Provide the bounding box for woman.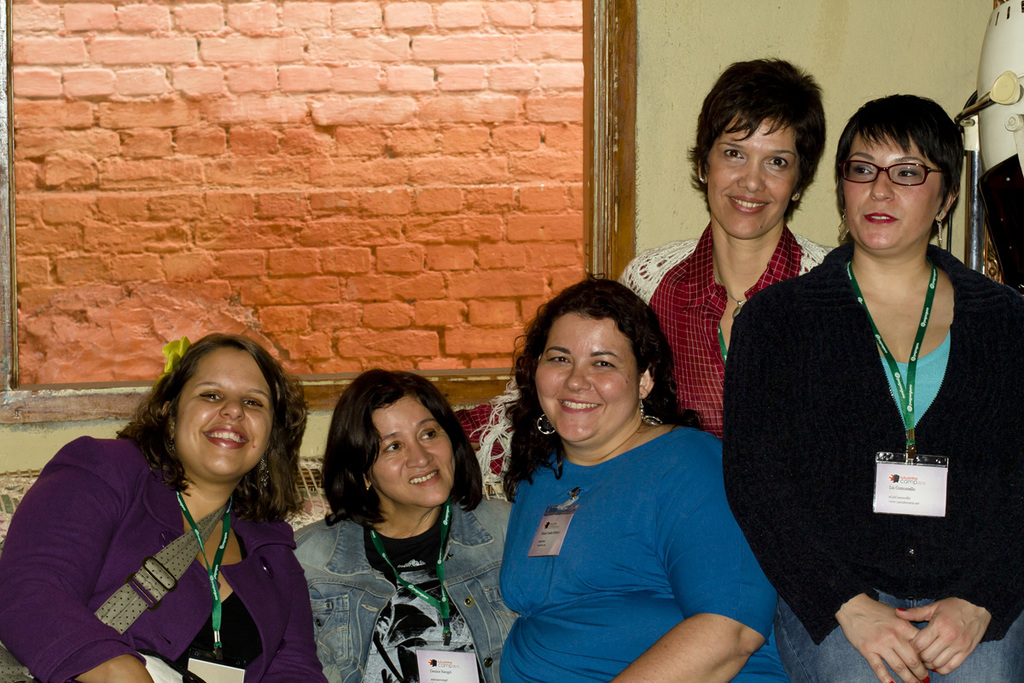
<bbox>467, 61, 836, 502</bbox>.
